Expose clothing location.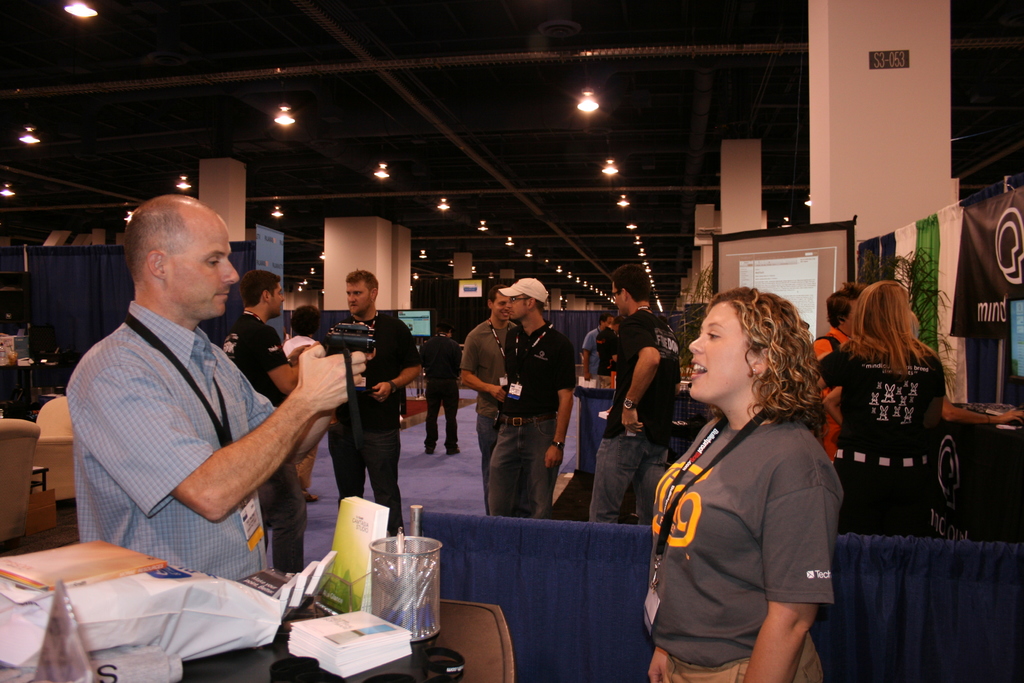
Exposed at x1=481, y1=413, x2=566, y2=525.
